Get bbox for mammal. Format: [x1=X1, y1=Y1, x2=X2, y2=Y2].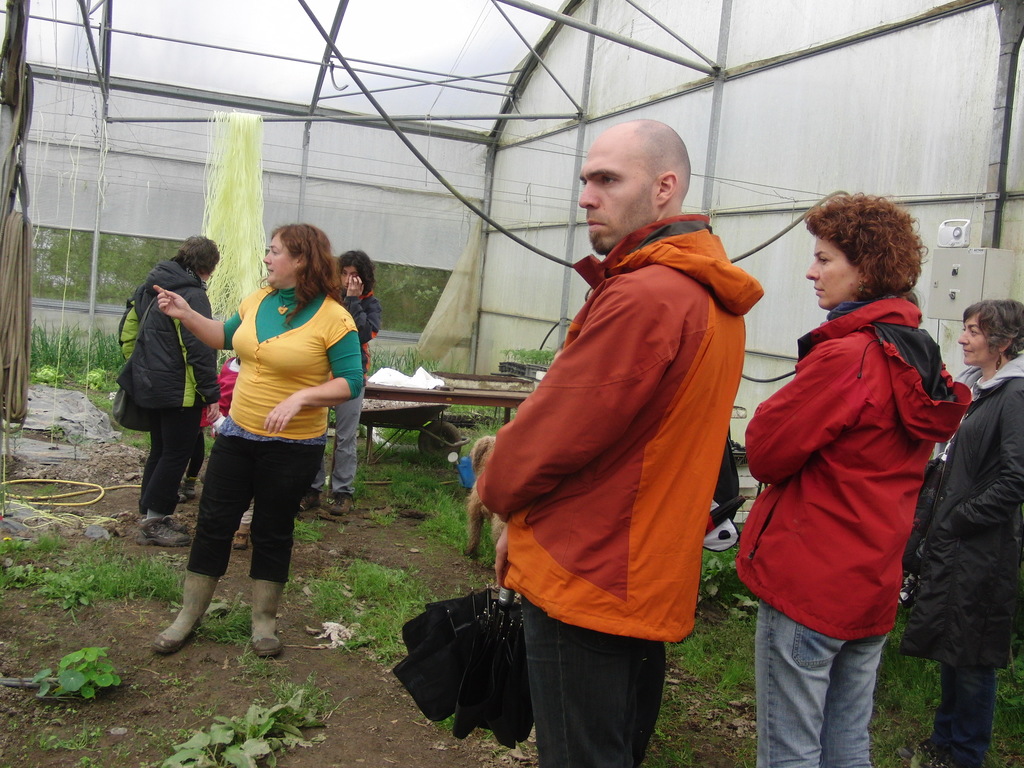
[x1=897, y1=294, x2=1023, y2=767].
